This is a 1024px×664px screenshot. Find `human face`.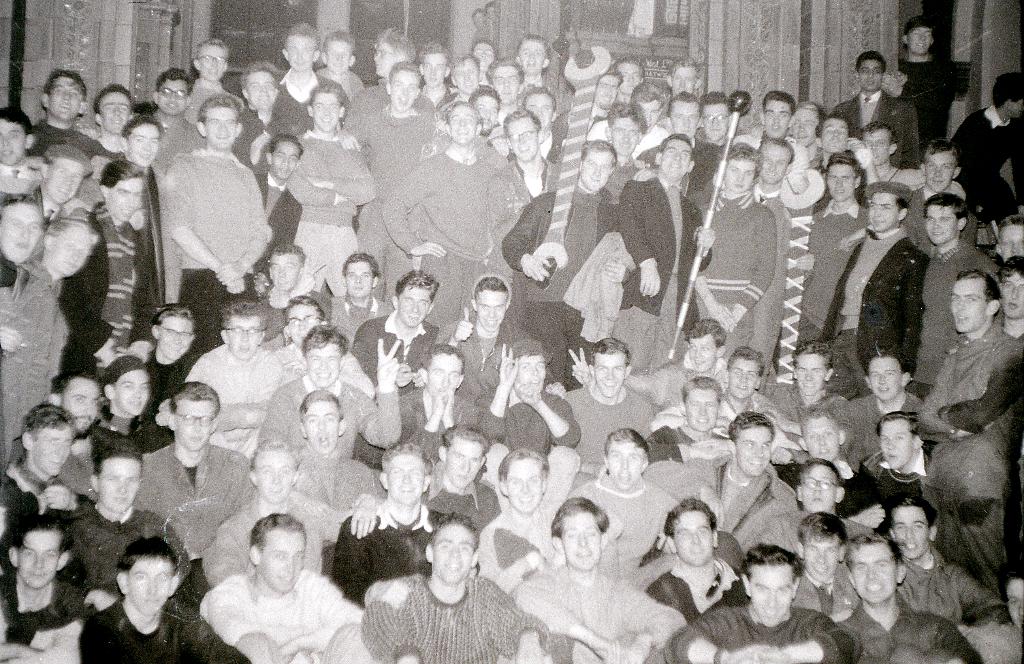
Bounding box: x1=399 y1=287 x2=430 y2=327.
